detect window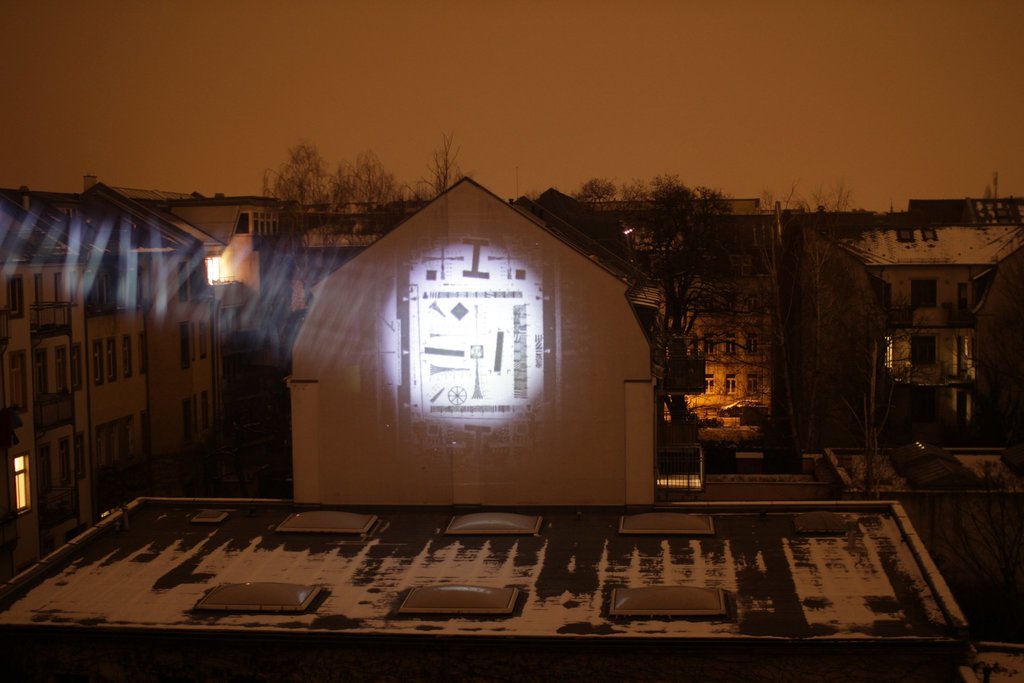
rect(912, 334, 940, 372)
